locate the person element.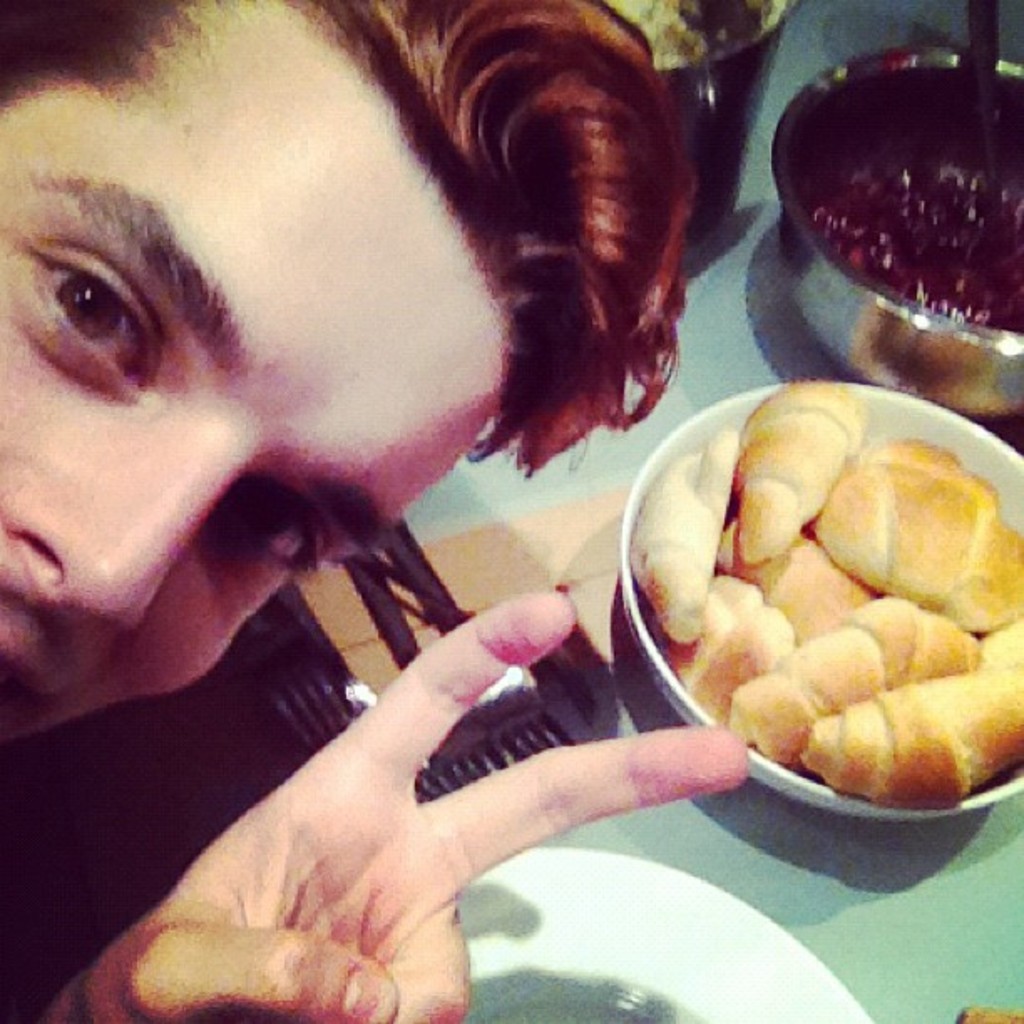
Element bbox: <region>0, 0, 750, 1022</region>.
